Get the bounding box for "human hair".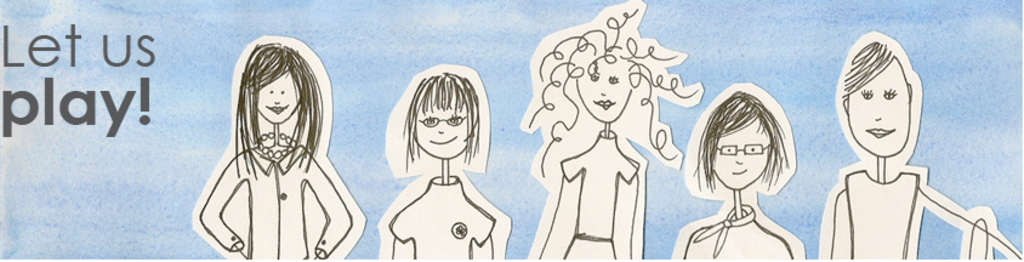
(399, 73, 478, 173).
